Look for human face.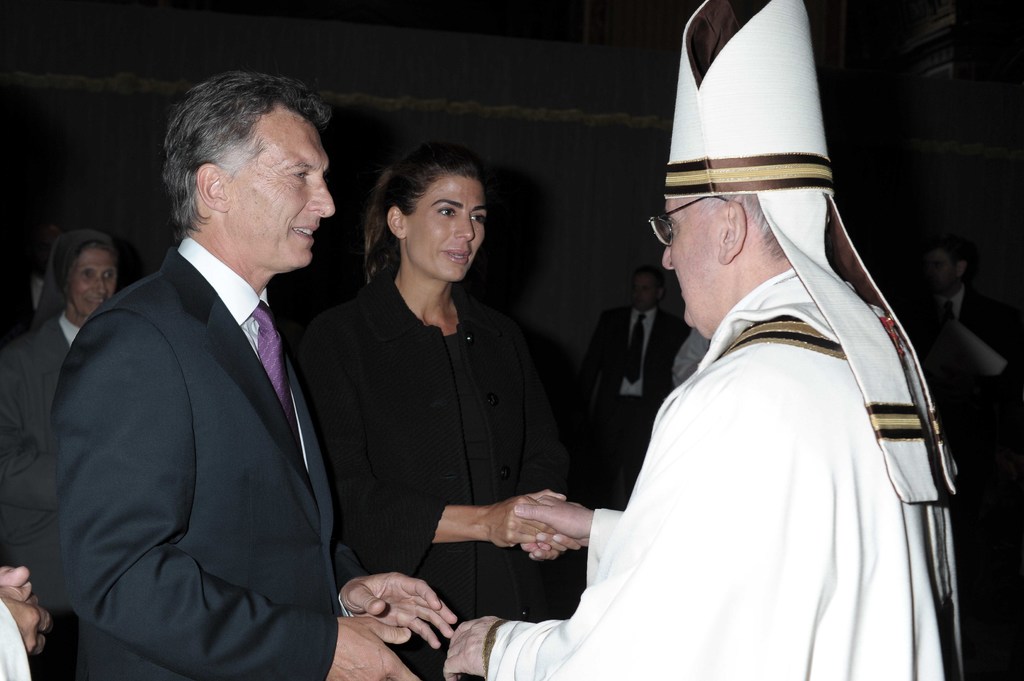
Found: left=651, top=185, right=707, bottom=330.
